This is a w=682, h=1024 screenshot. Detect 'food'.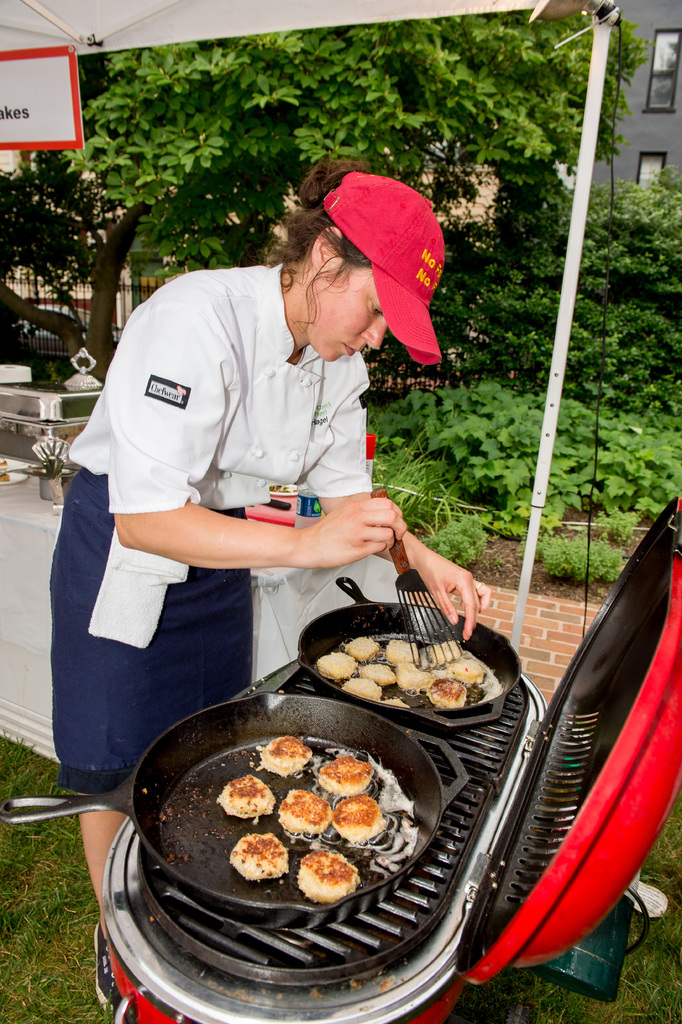
303 624 508 721.
